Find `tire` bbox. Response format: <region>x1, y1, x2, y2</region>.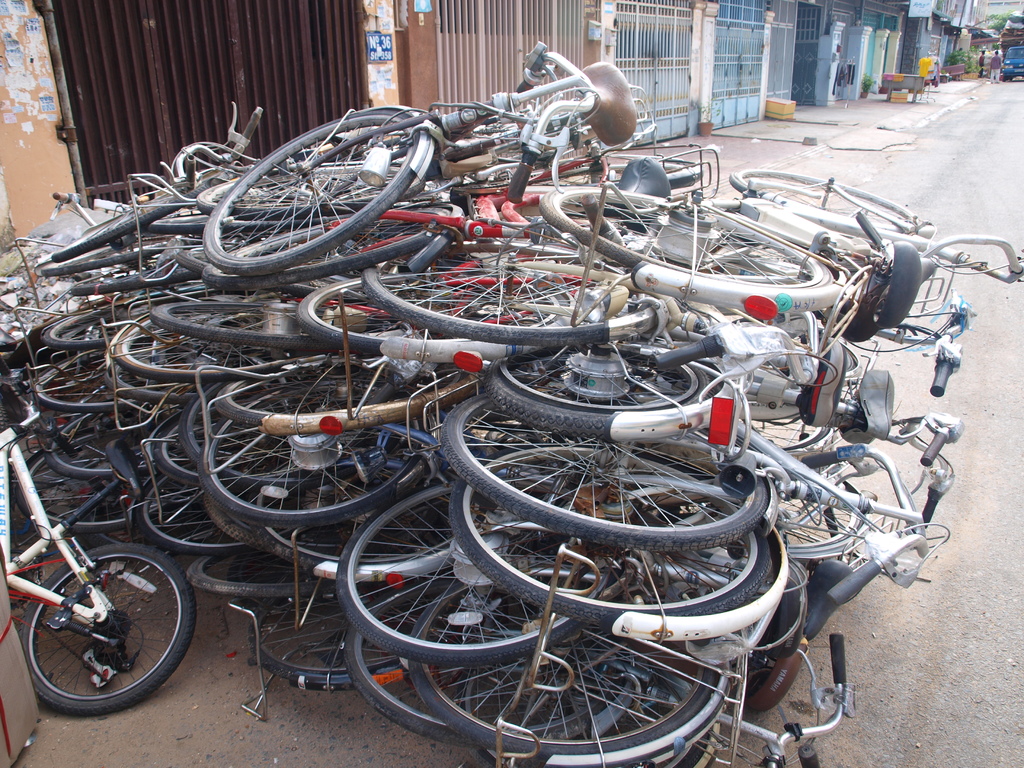
<region>205, 112, 420, 271</region>.
